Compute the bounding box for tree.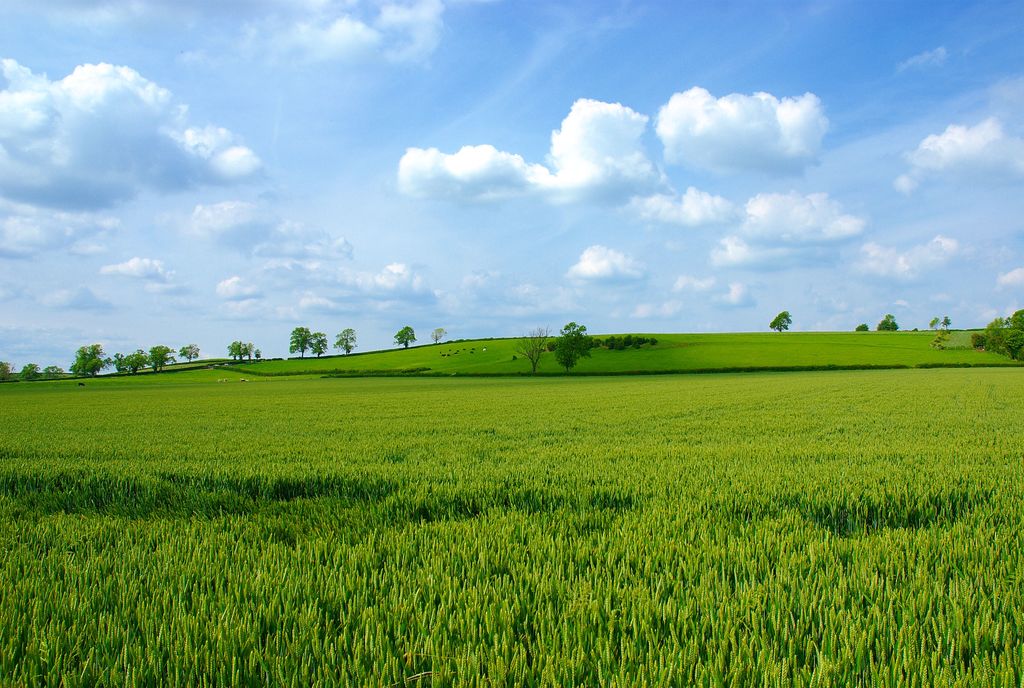
116, 351, 129, 376.
